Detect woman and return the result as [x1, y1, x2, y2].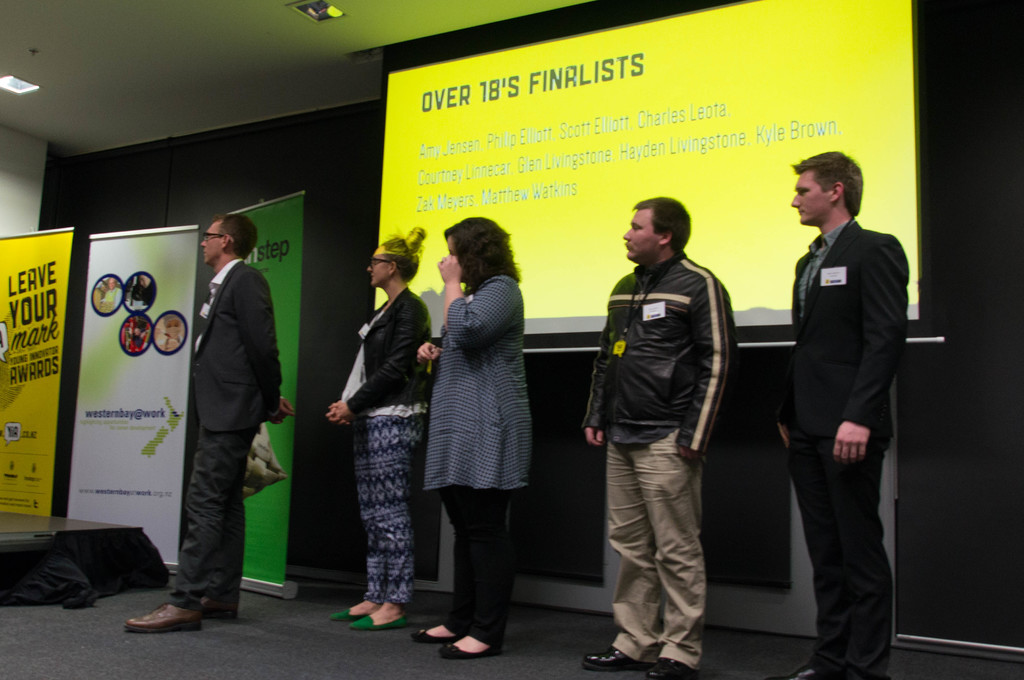
[328, 225, 435, 632].
